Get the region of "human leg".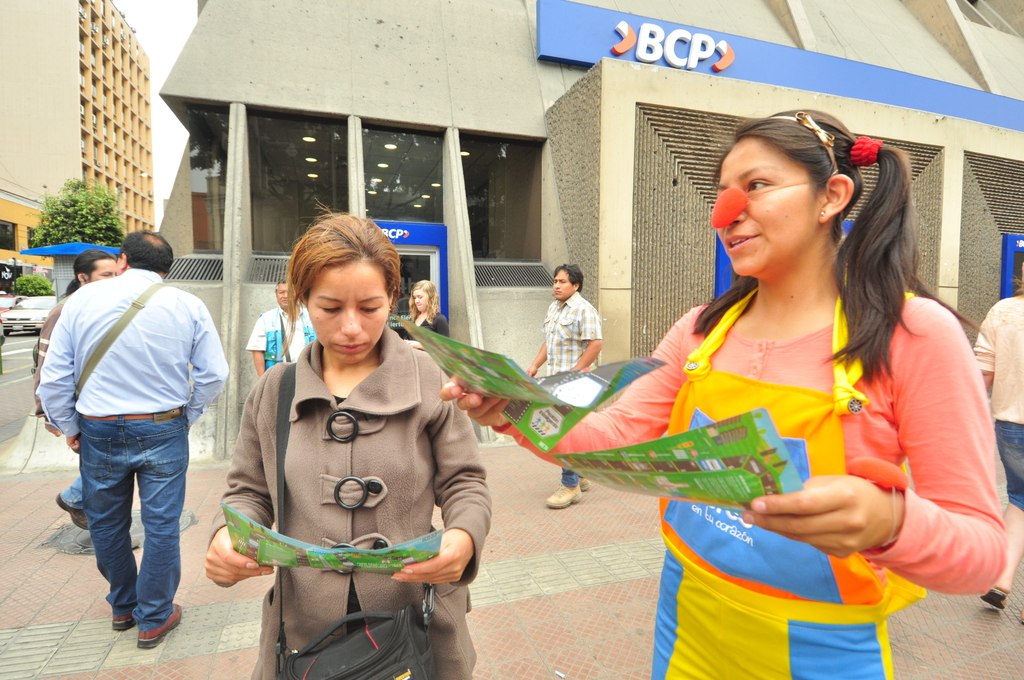
l=981, t=424, r=1023, b=609.
